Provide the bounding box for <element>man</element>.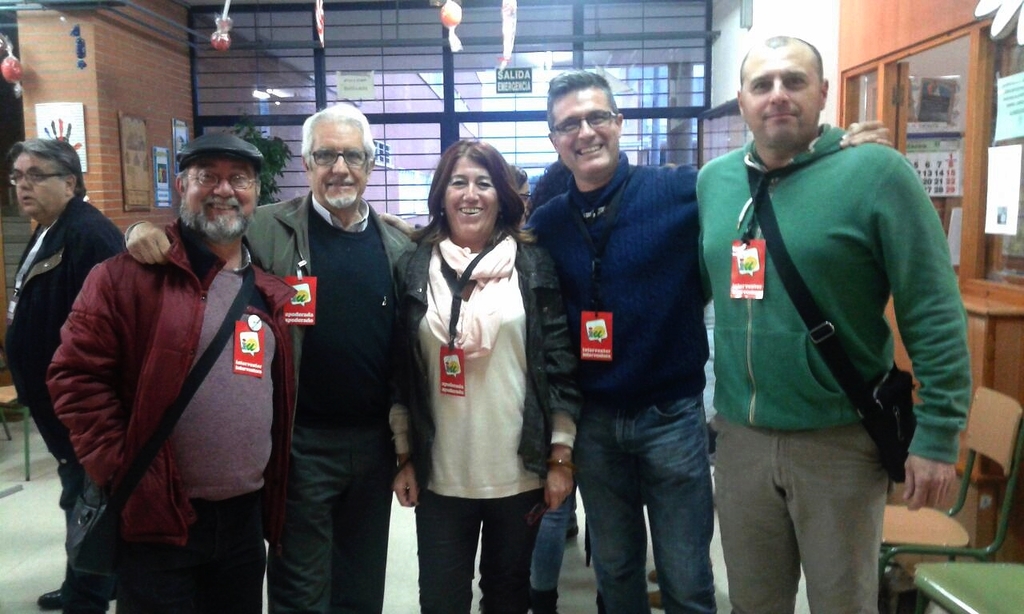
box=[130, 100, 422, 613].
